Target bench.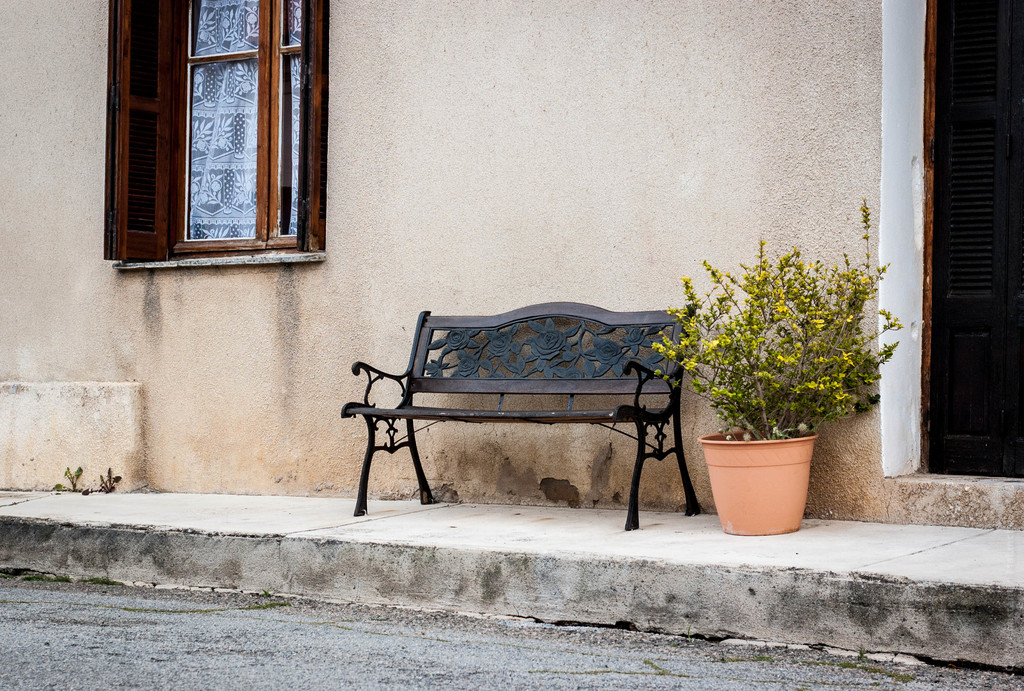
Target region: 354 317 700 536.
